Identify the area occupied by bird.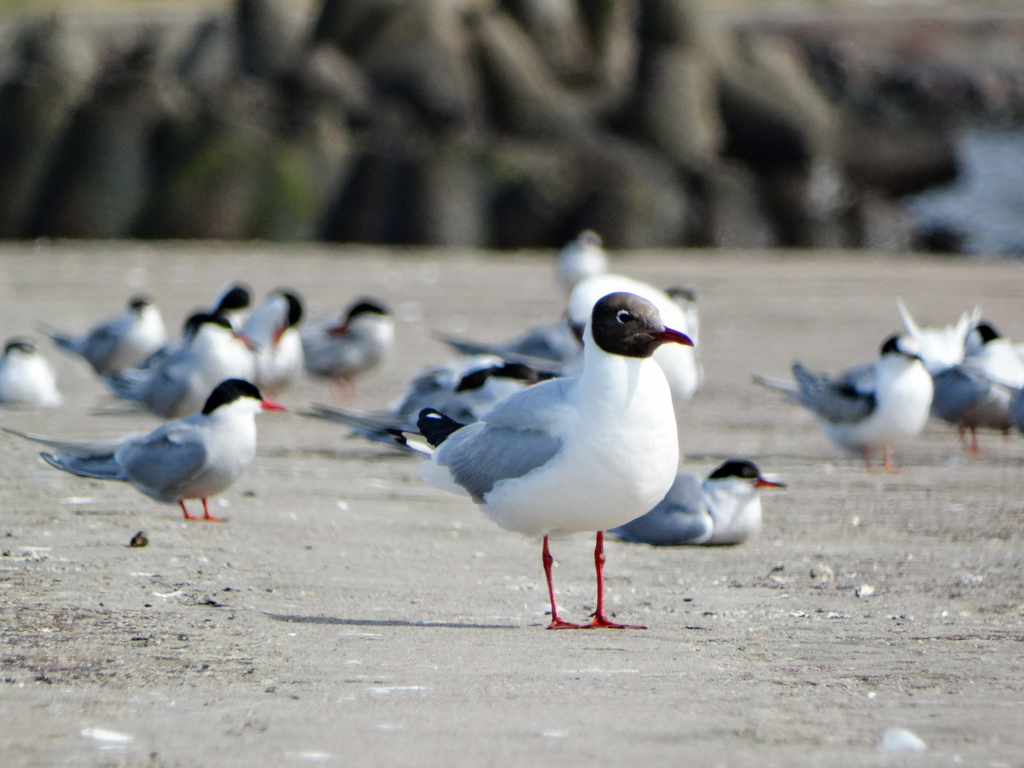
Area: 406, 284, 733, 601.
